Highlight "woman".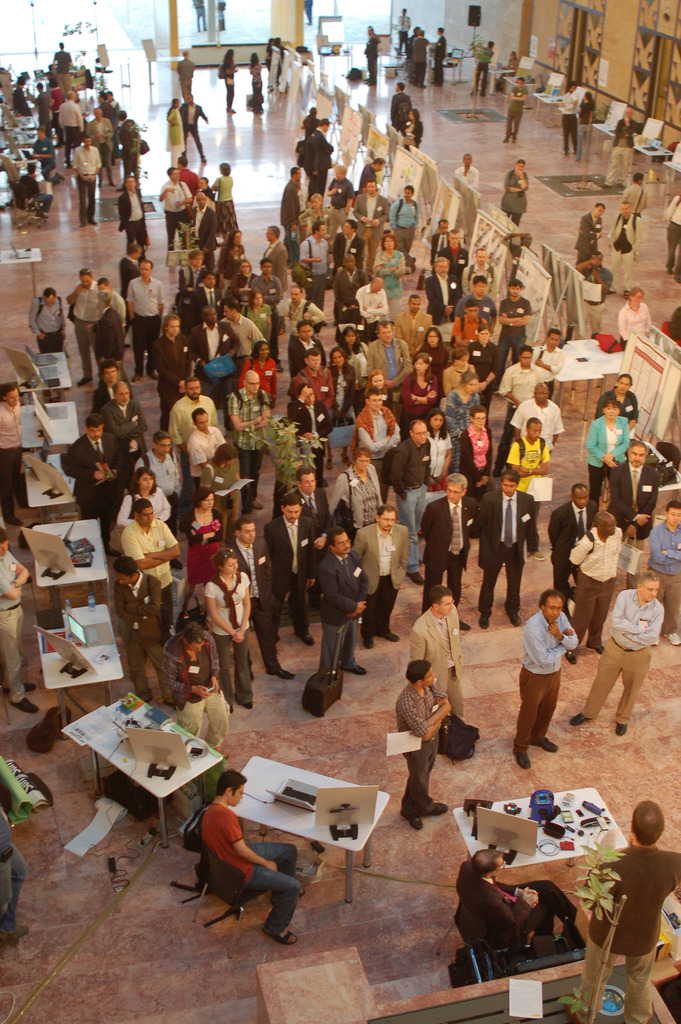
Highlighted region: bbox(434, 344, 477, 396).
